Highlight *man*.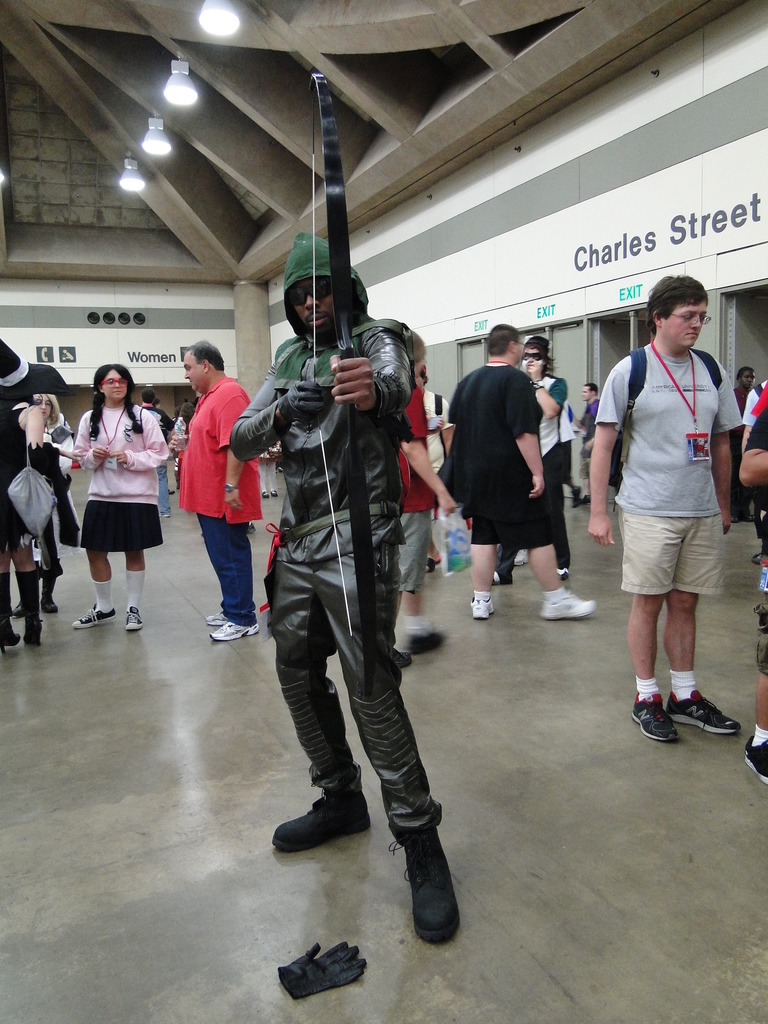
Highlighted region: bbox(453, 323, 594, 610).
